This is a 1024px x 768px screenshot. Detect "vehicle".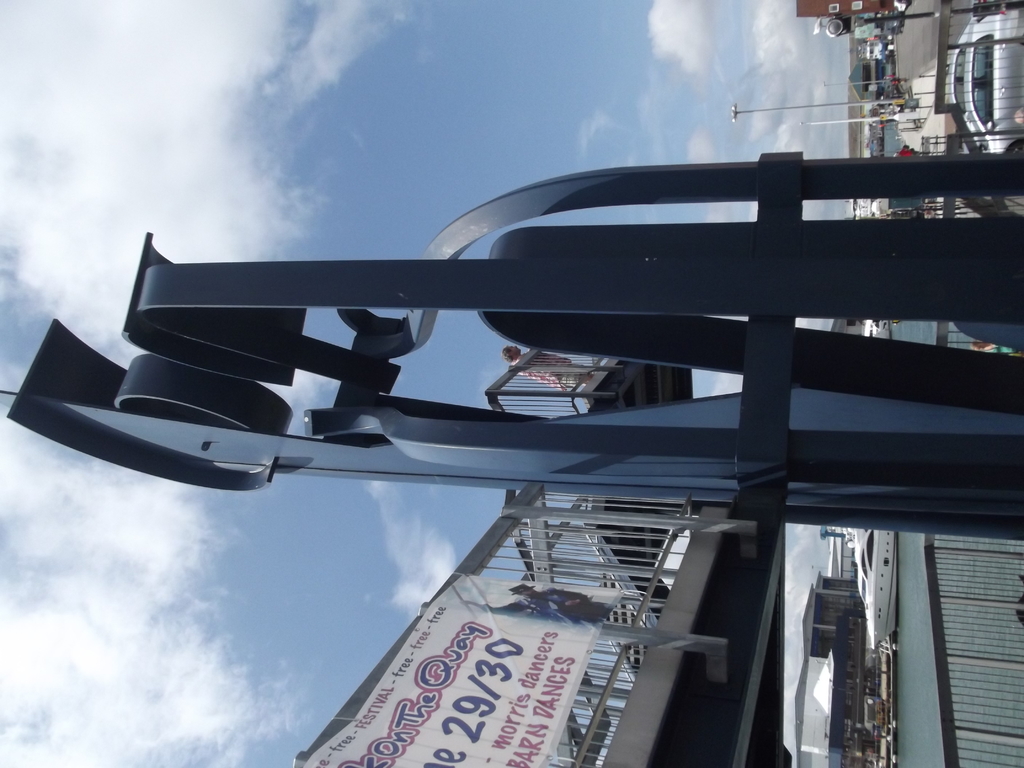
883:10:906:35.
